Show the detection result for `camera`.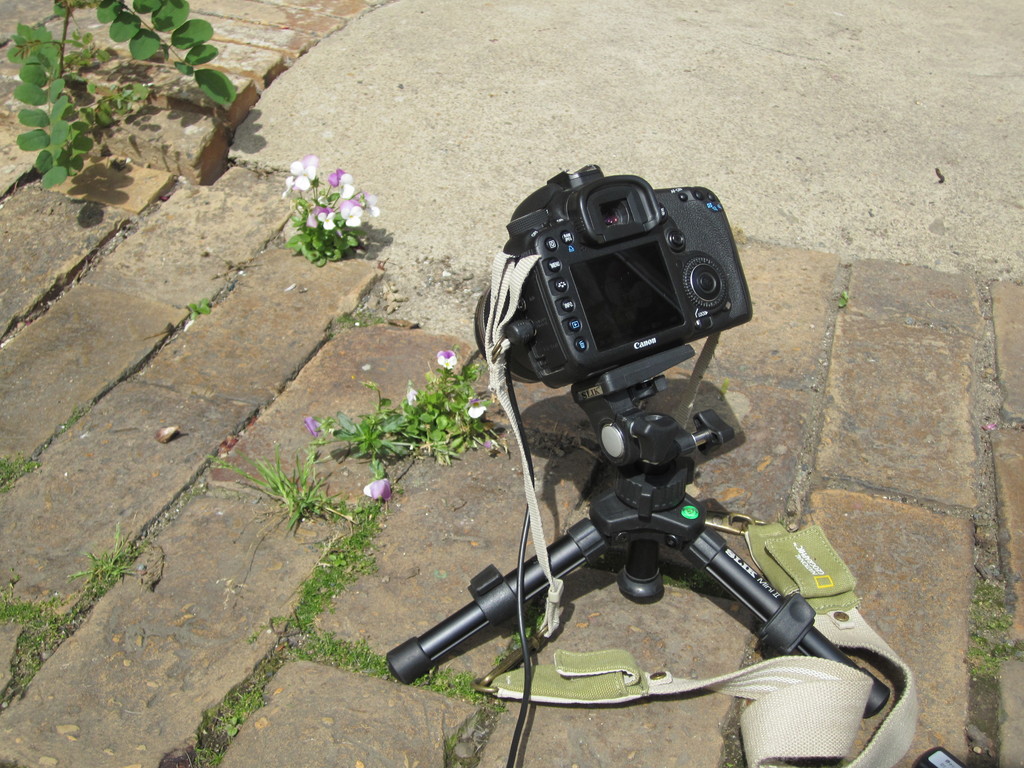
{"left": 474, "top": 164, "right": 756, "bottom": 393}.
